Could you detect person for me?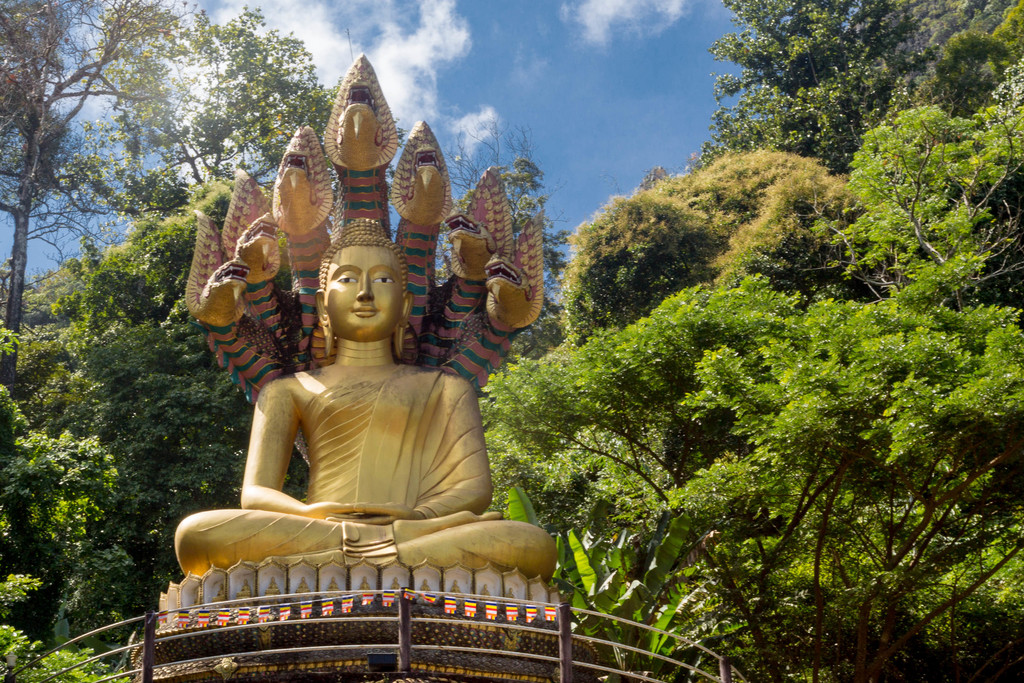
Detection result: x1=202 y1=212 x2=513 y2=604.
